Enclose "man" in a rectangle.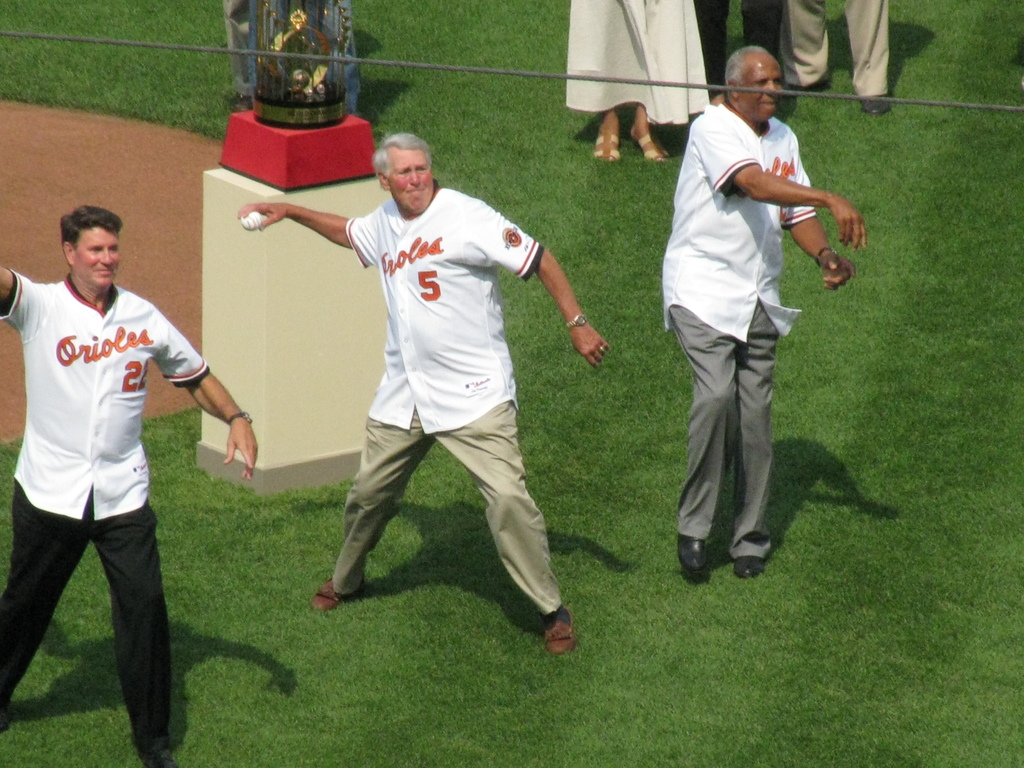
pyautogui.locateOnScreen(696, 0, 811, 120).
